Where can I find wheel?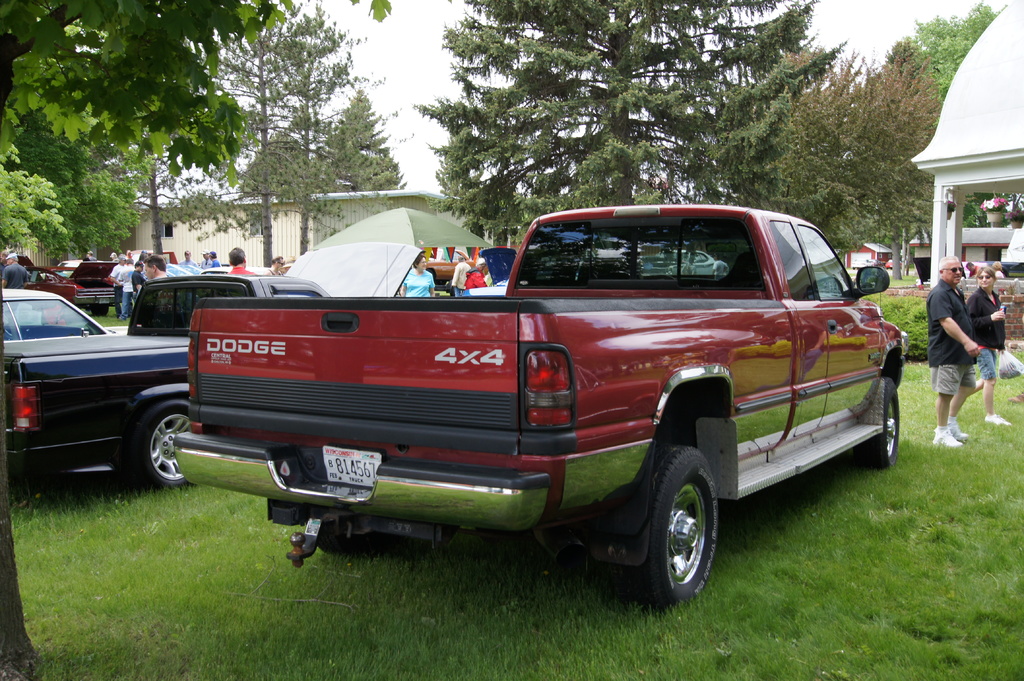
You can find it at rect(138, 399, 203, 487).
